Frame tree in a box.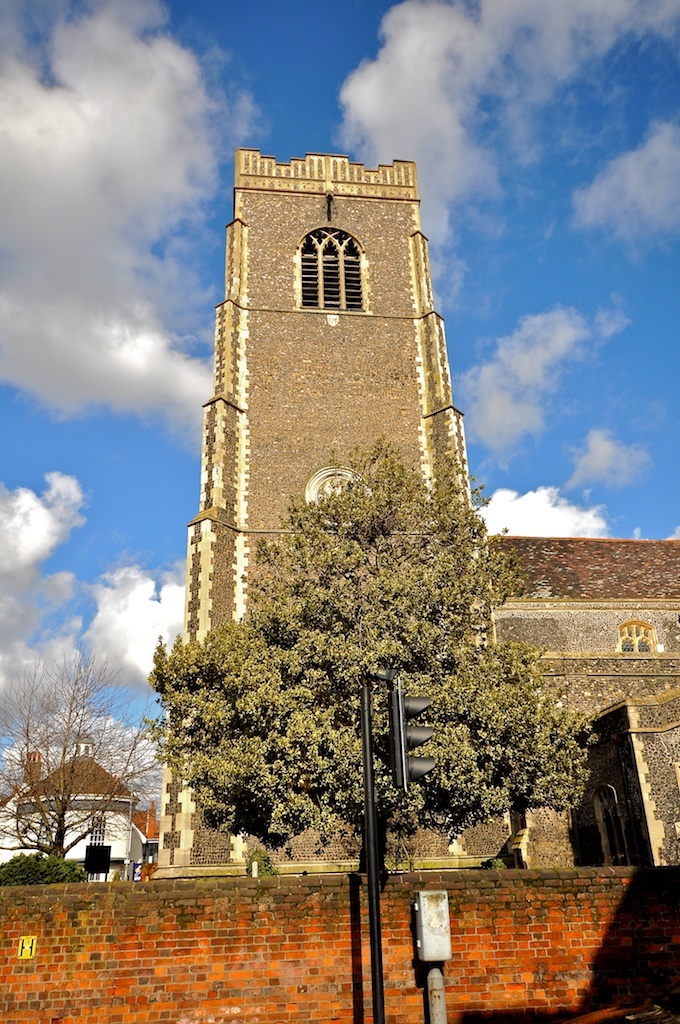
left=148, top=432, right=602, bottom=870.
